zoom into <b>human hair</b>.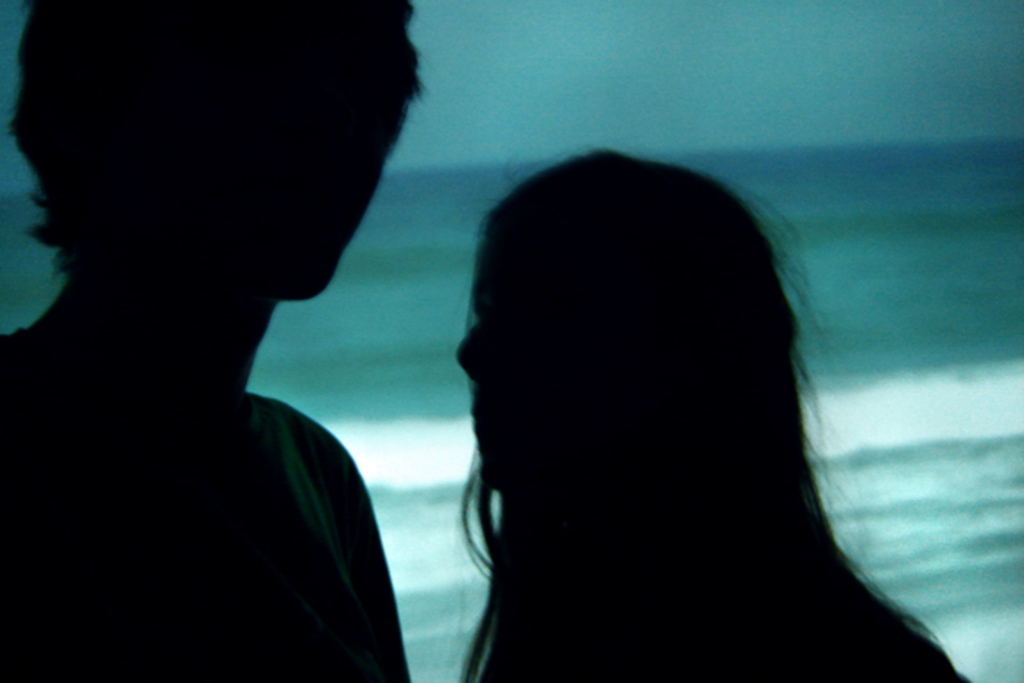
Zoom target: bbox=[4, 0, 432, 278].
